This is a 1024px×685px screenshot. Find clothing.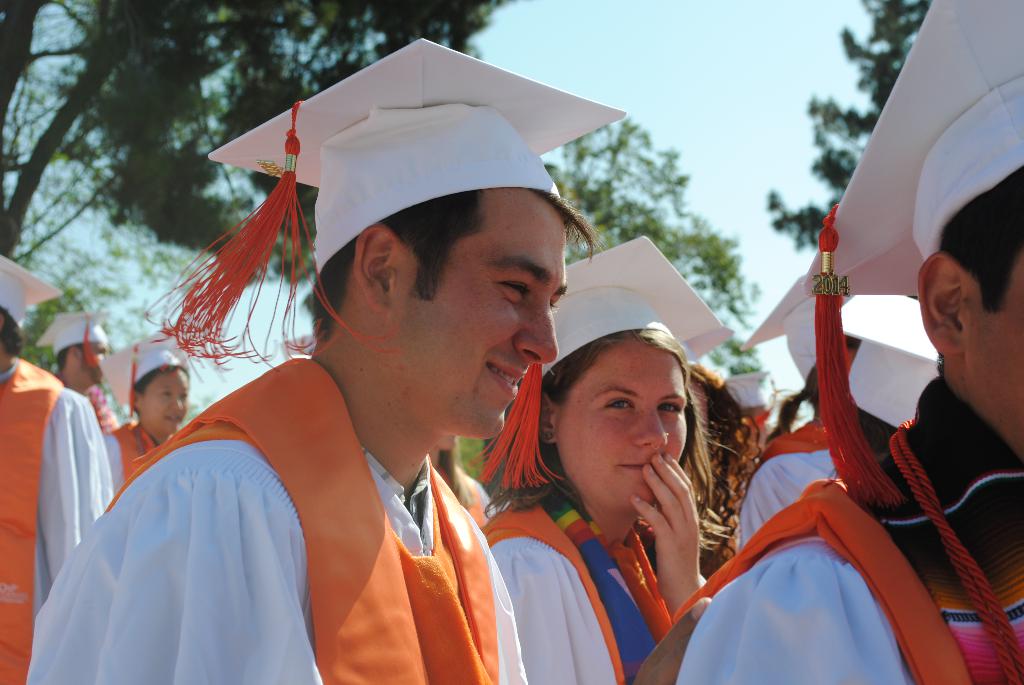
Bounding box: bbox(101, 415, 192, 520).
